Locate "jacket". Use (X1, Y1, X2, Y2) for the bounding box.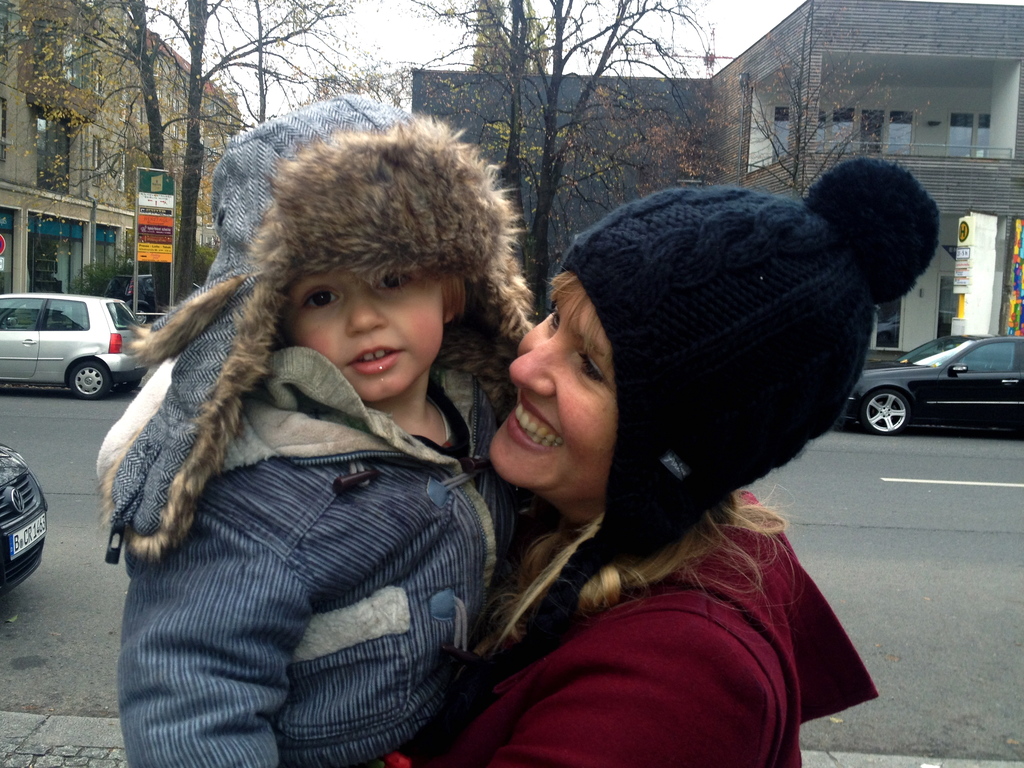
(417, 492, 882, 767).
